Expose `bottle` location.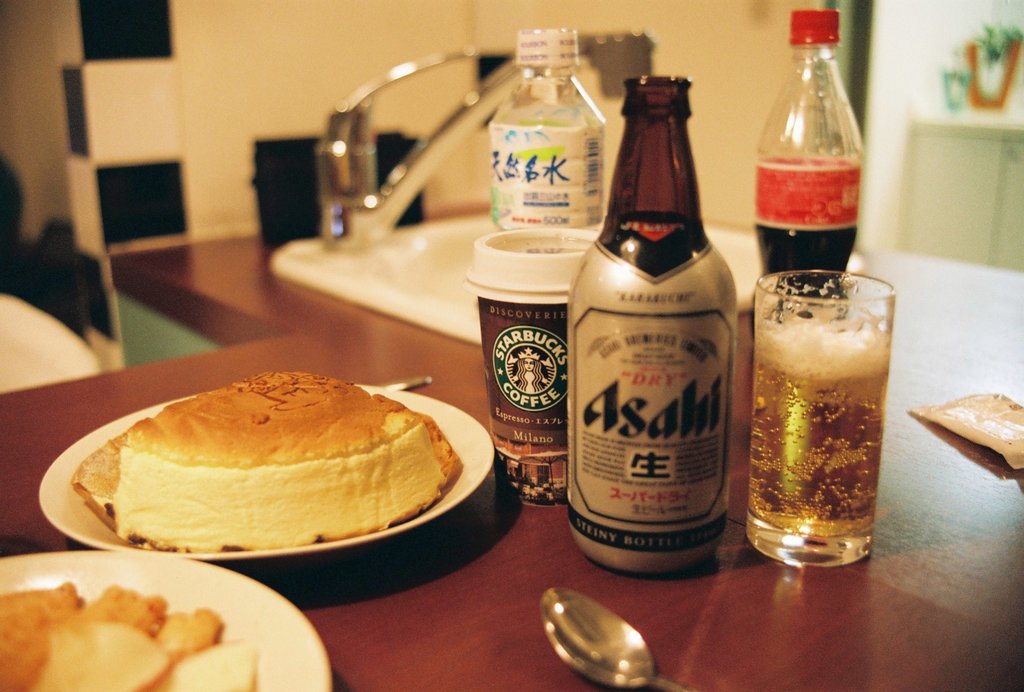
Exposed at bbox(570, 74, 737, 580).
